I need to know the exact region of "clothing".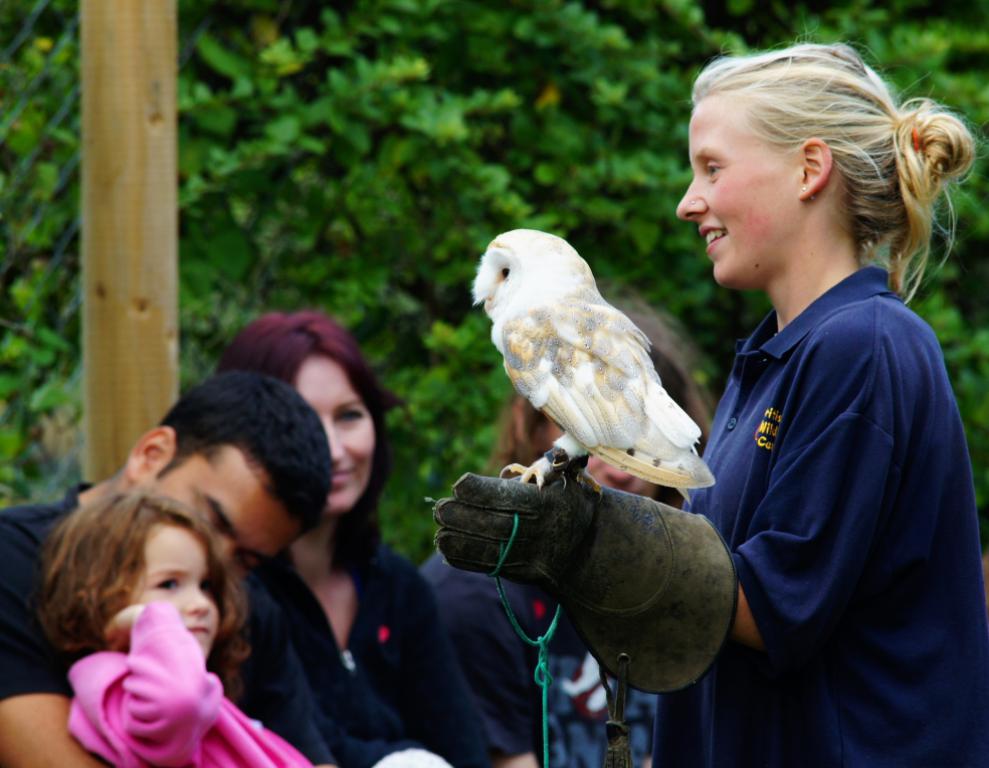
Region: rect(69, 594, 320, 767).
